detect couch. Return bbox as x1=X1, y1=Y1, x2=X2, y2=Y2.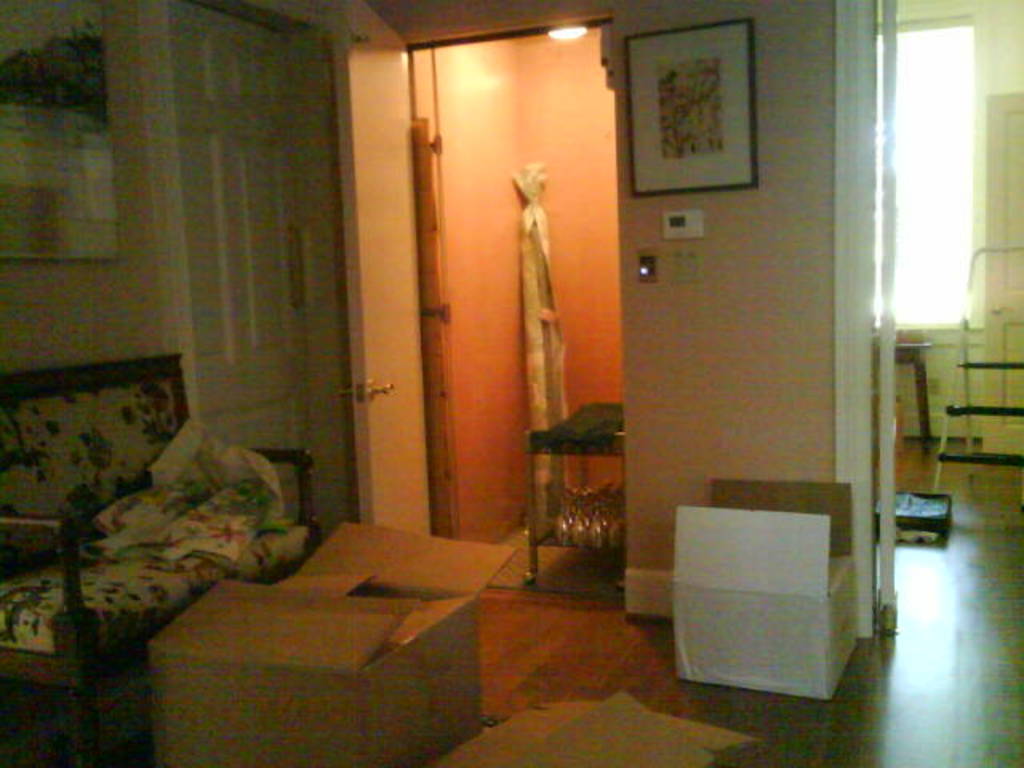
x1=10, y1=363, x2=331, y2=706.
